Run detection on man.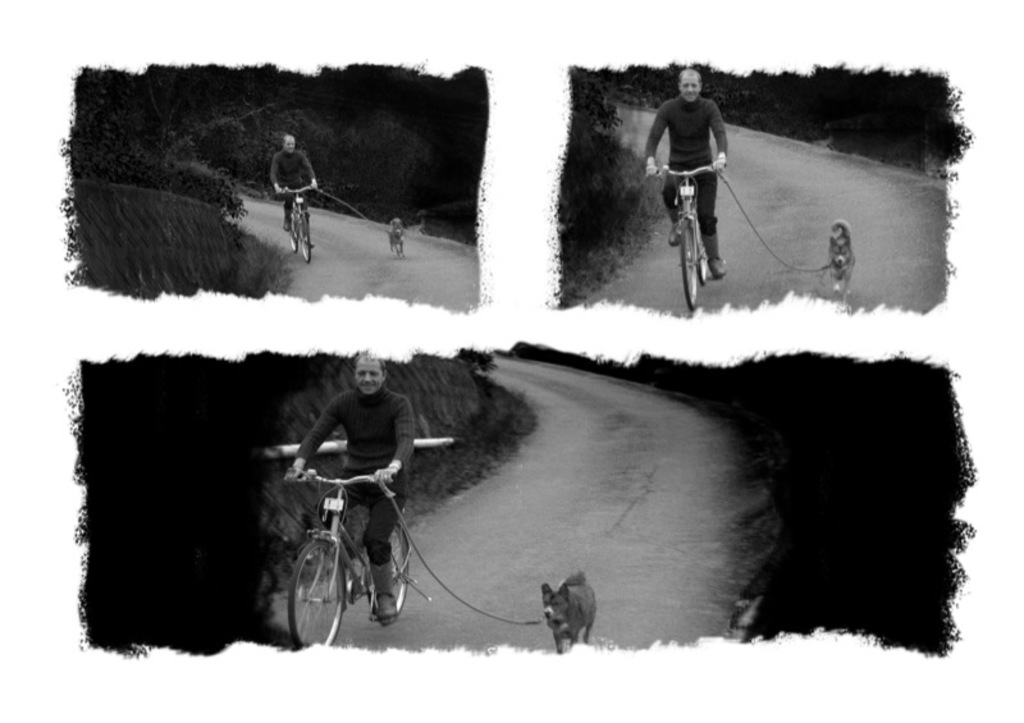
Result: [285, 356, 415, 624].
